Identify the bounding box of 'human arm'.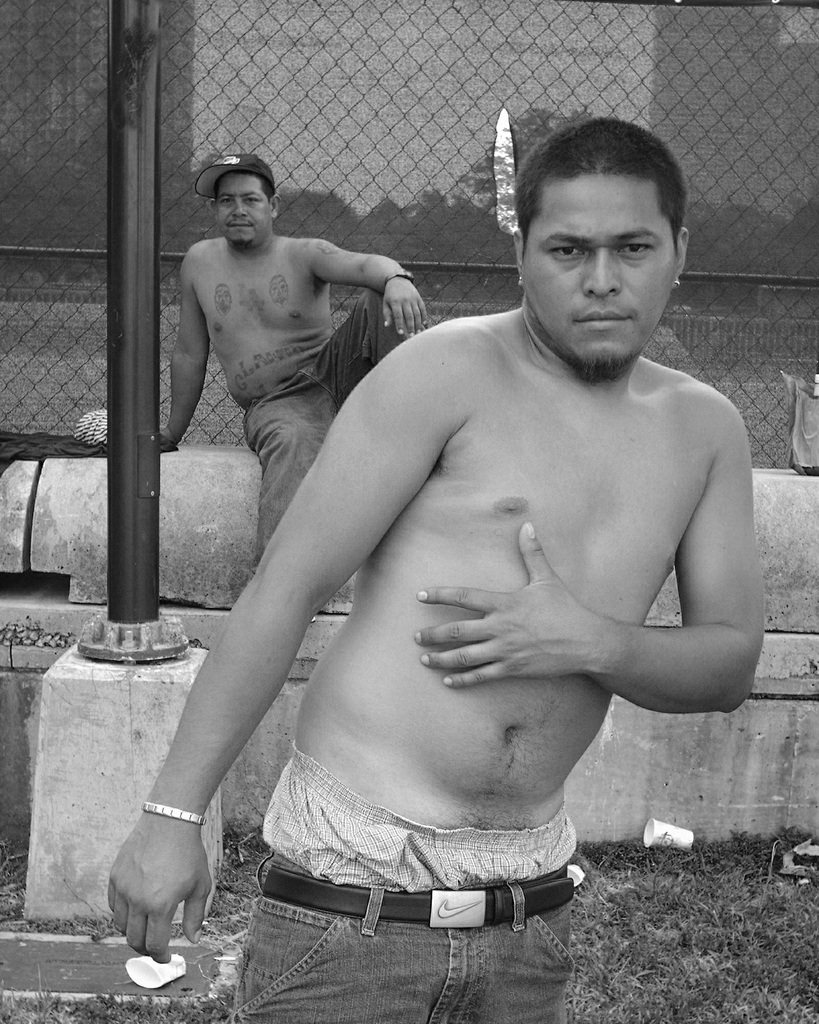
bbox=(315, 234, 427, 348).
